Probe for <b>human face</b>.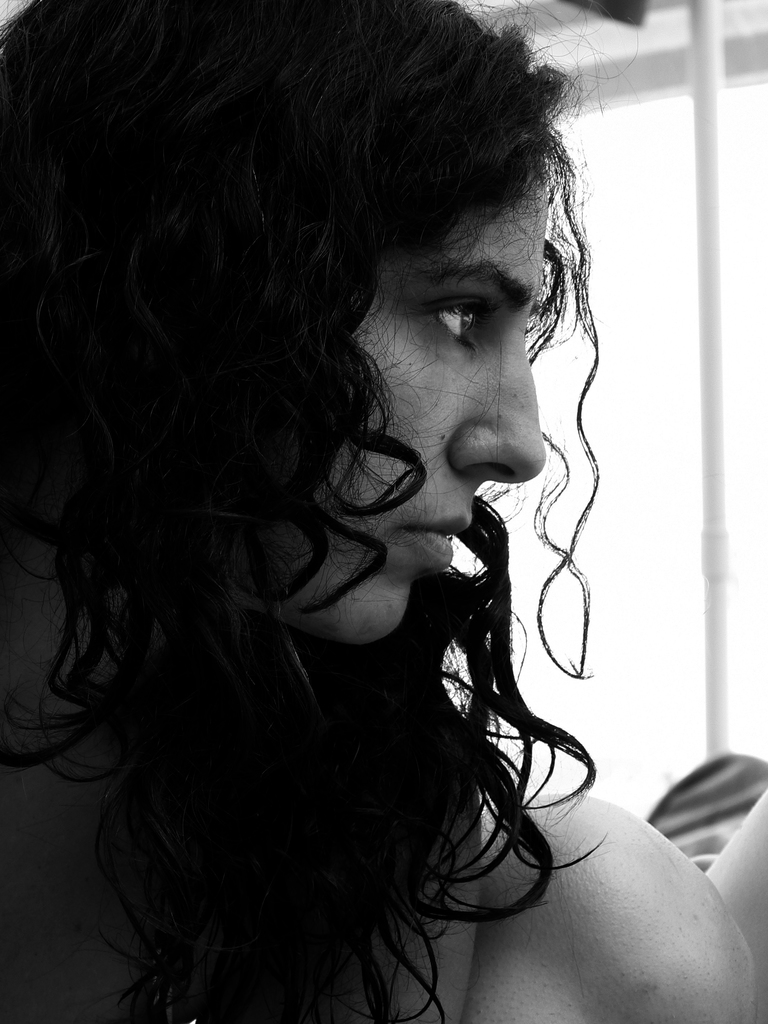
Probe result: [348,165,552,644].
